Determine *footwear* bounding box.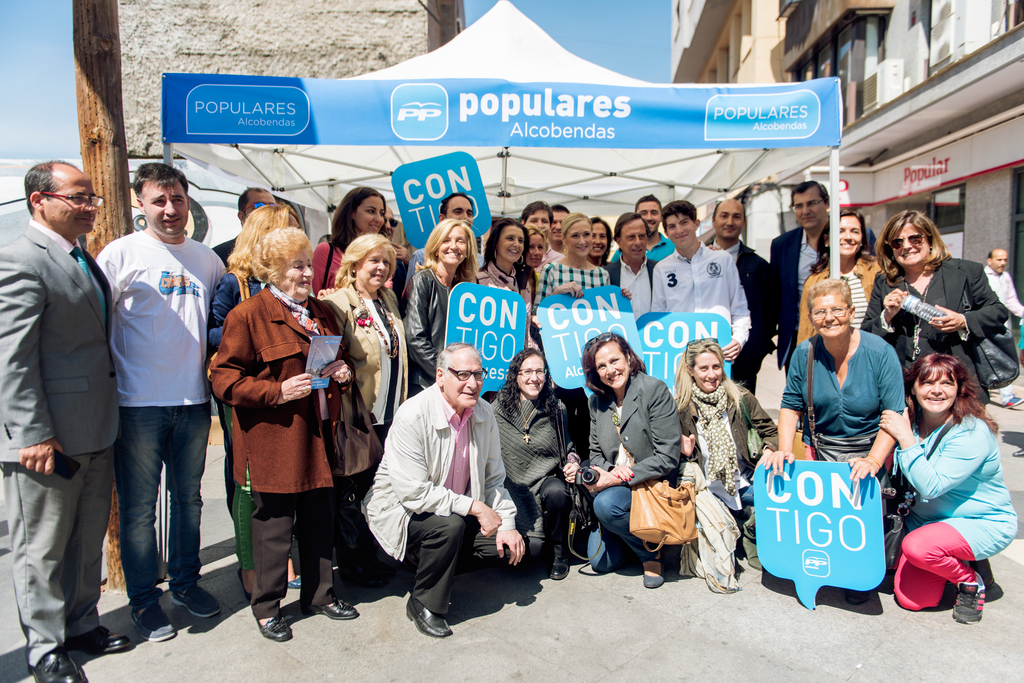
Determined: left=68, top=624, right=131, bottom=661.
